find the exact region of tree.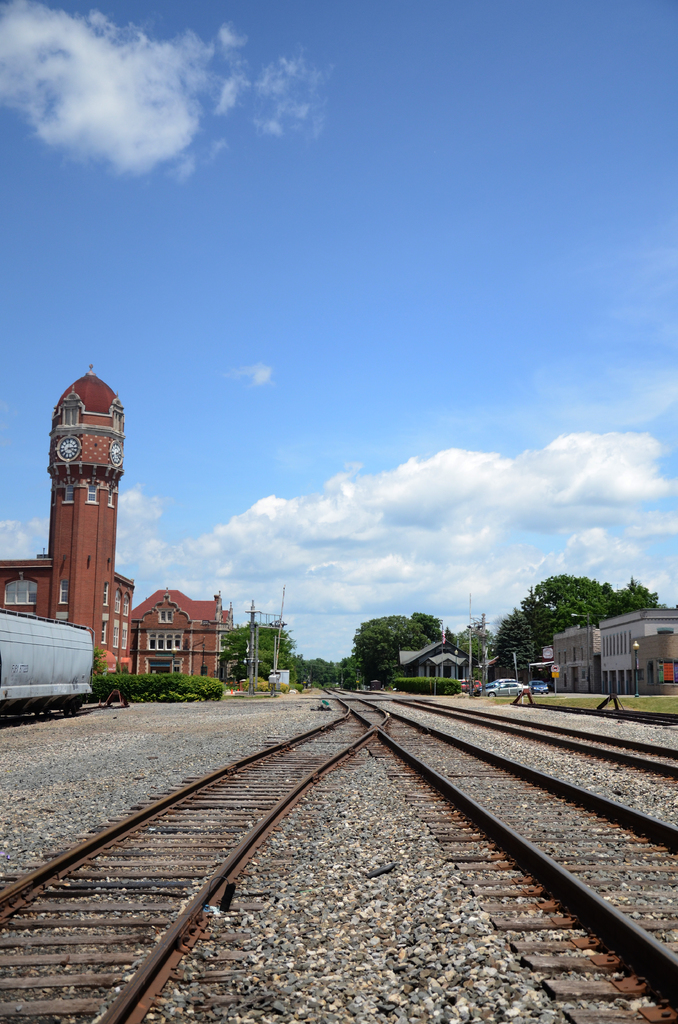
Exact region: 414:607:446:639.
